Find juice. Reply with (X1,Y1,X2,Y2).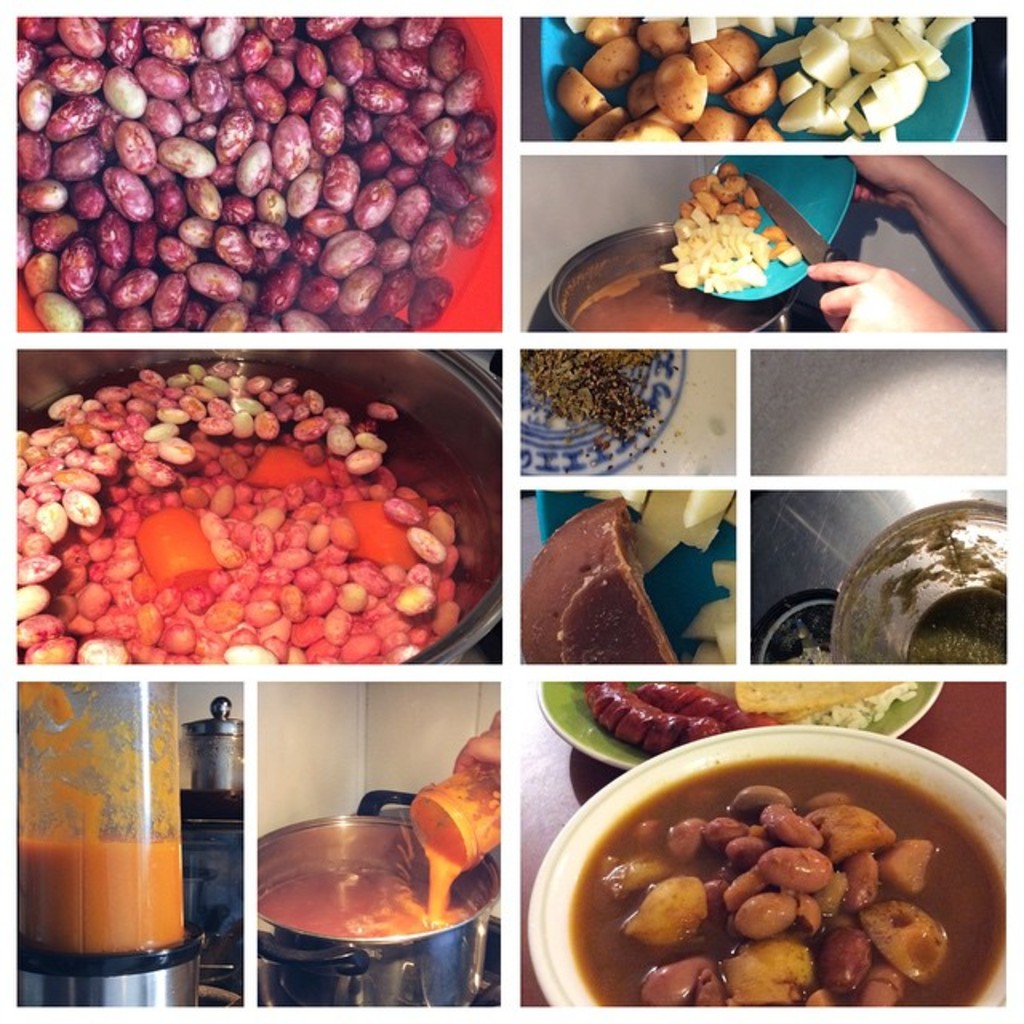
(11,838,184,957).
